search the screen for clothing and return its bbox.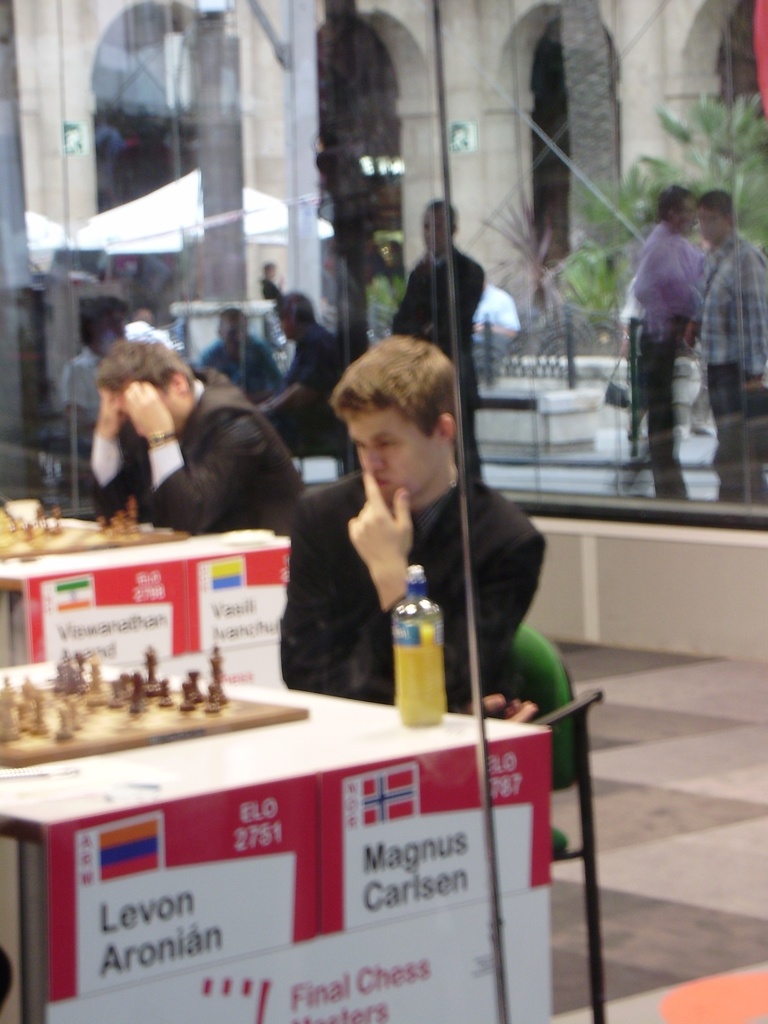
Found: select_region(637, 220, 705, 505).
